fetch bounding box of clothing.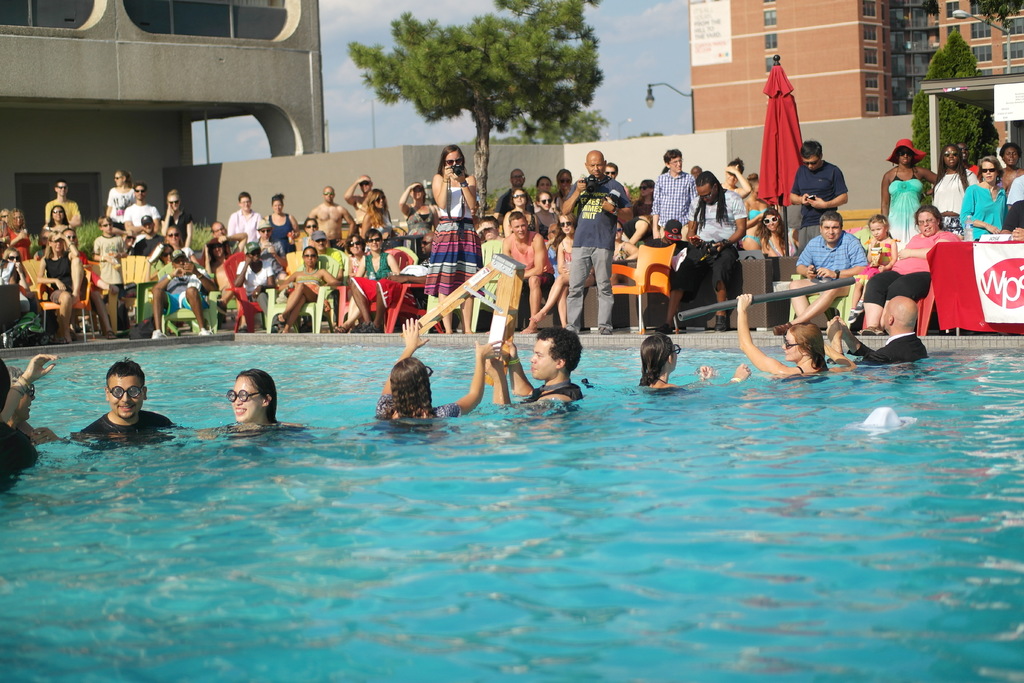
Bbox: locate(852, 336, 925, 366).
